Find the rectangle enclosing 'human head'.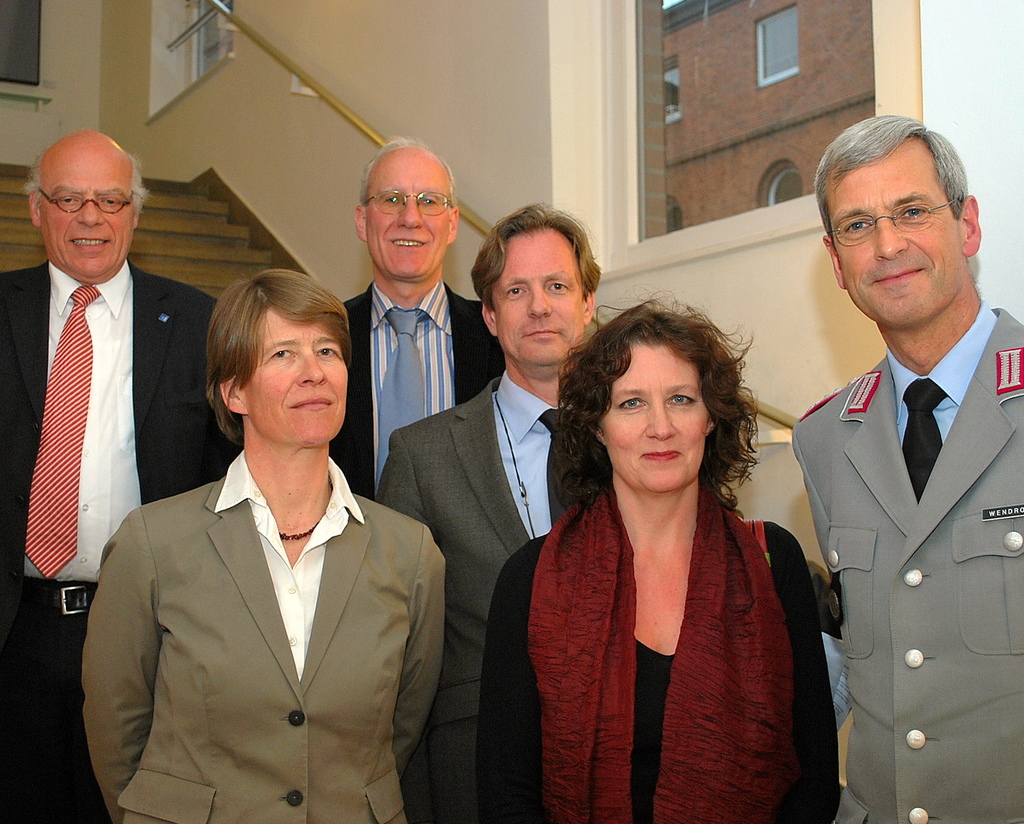
l=352, t=137, r=458, b=296.
